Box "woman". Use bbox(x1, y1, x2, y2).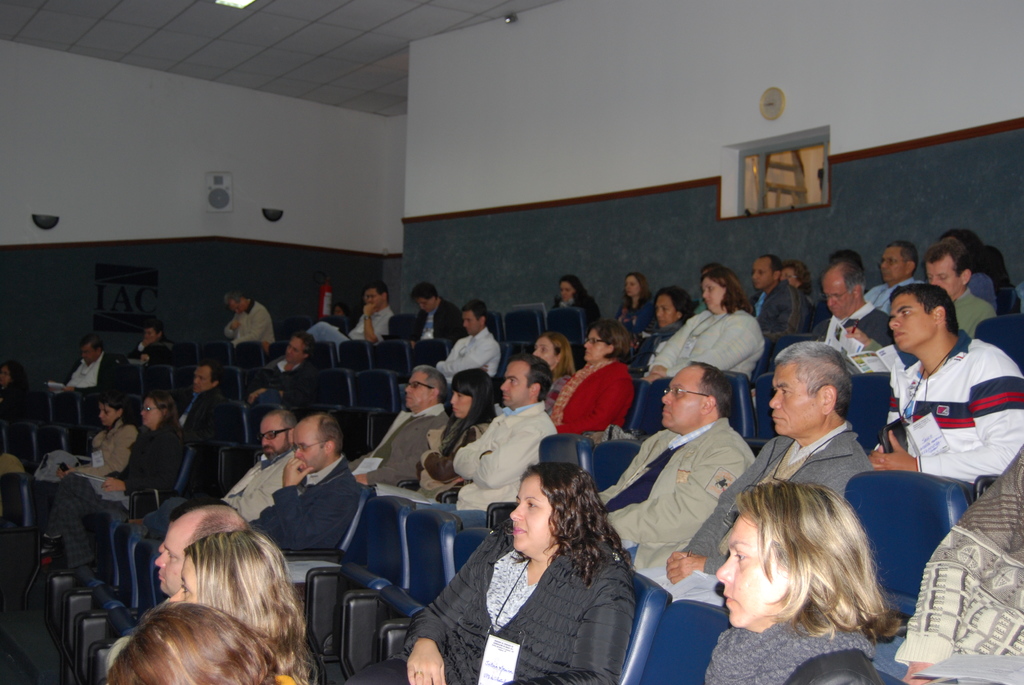
bbox(560, 278, 600, 331).
